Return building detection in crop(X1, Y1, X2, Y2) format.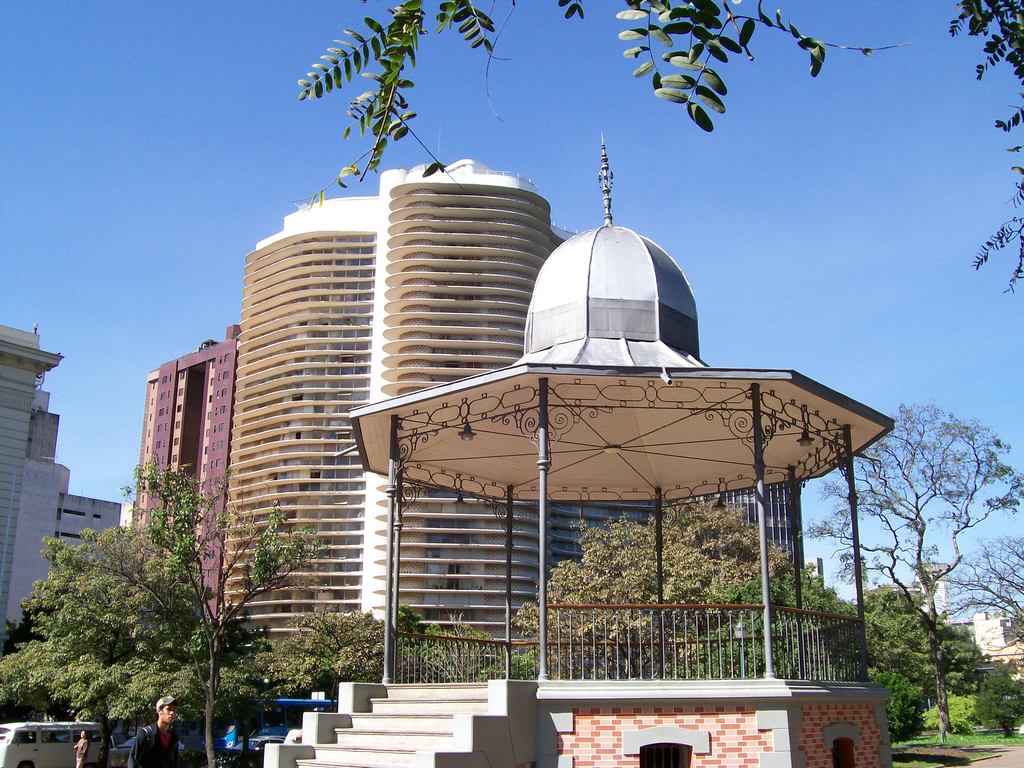
crop(134, 327, 239, 620).
